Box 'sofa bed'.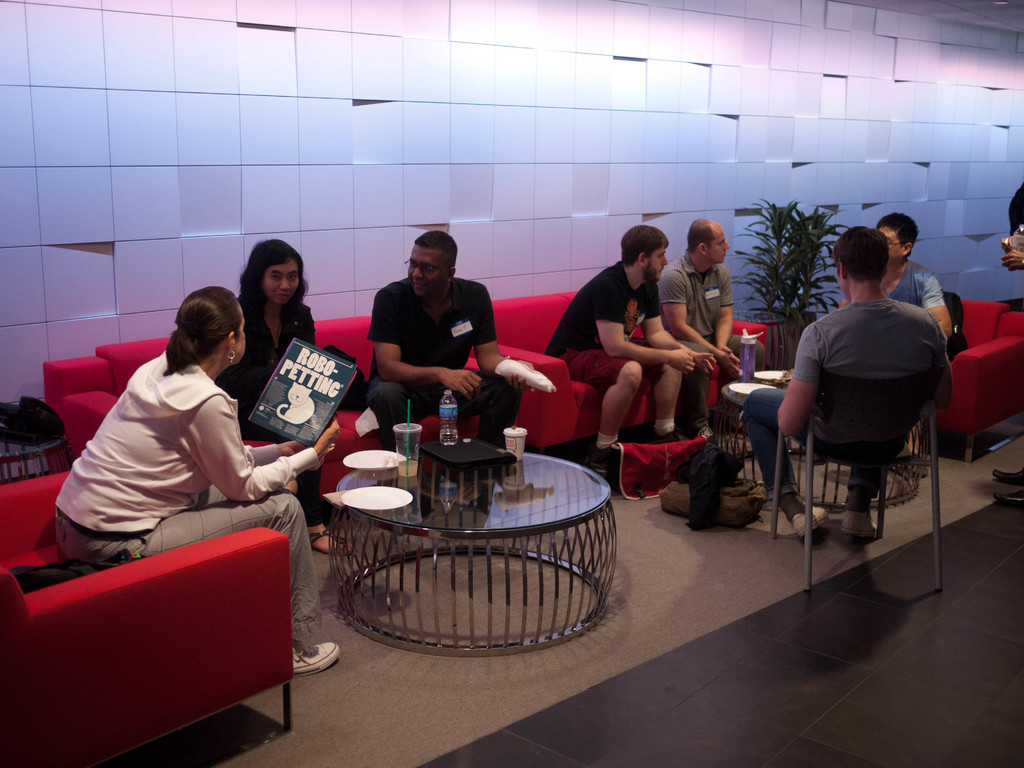
x1=42 y1=310 x2=577 y2=542.
